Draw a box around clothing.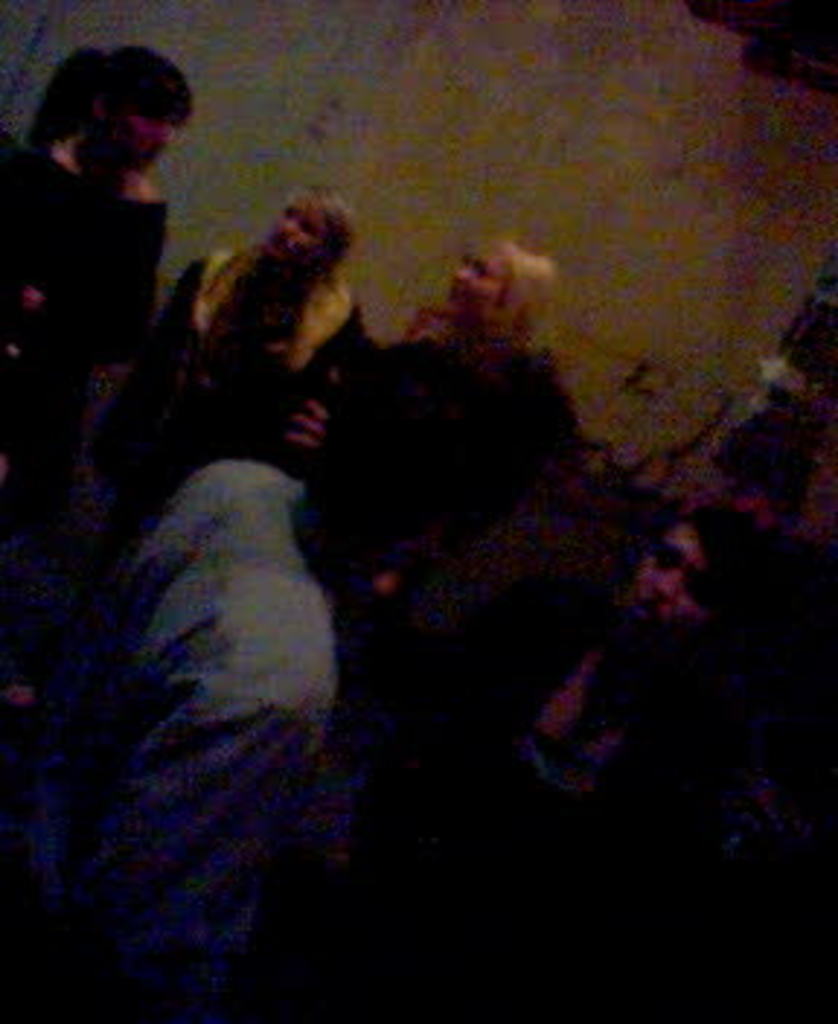
0, 134, 180, 538.
